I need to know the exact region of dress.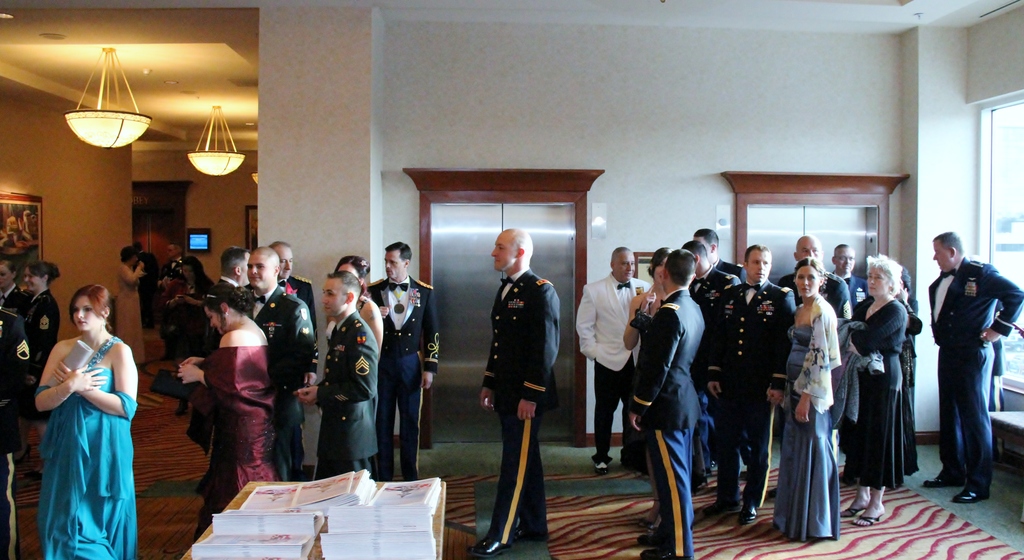
Region: [773,317,843,538].
